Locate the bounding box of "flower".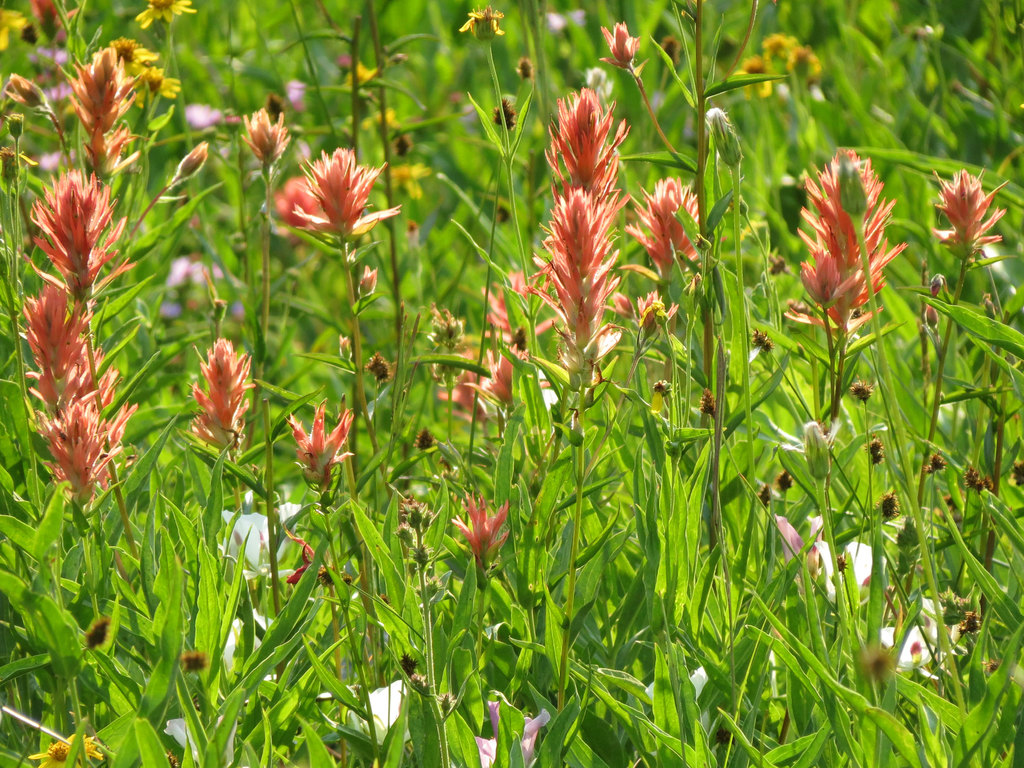
Bounding box: 181:98:221:127.
